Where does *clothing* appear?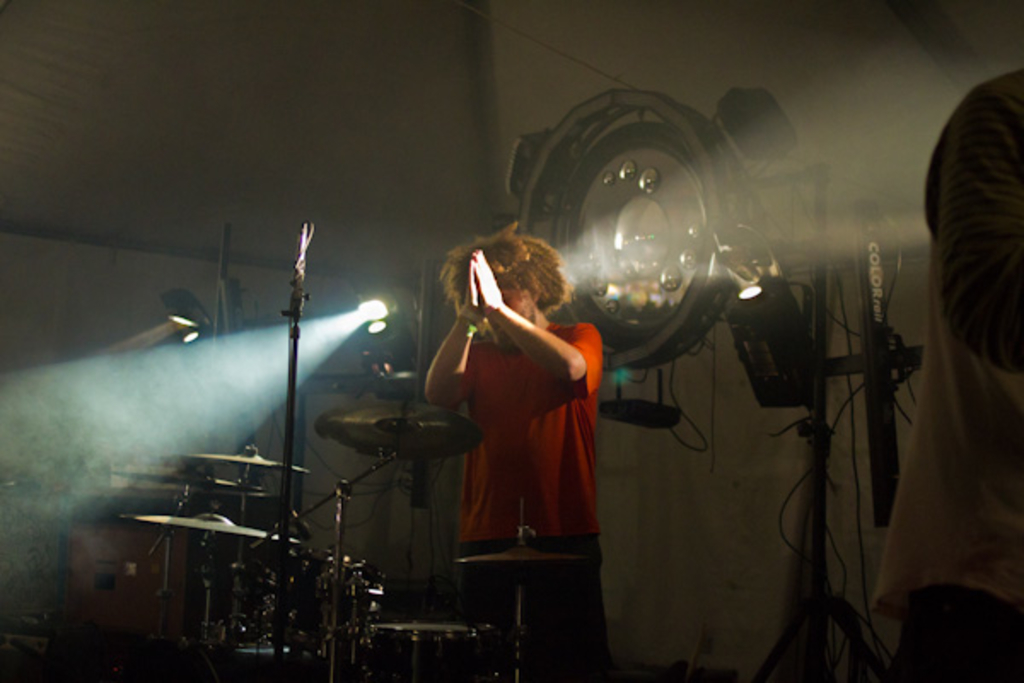
Appears at (858, 67, 1022, 681).
